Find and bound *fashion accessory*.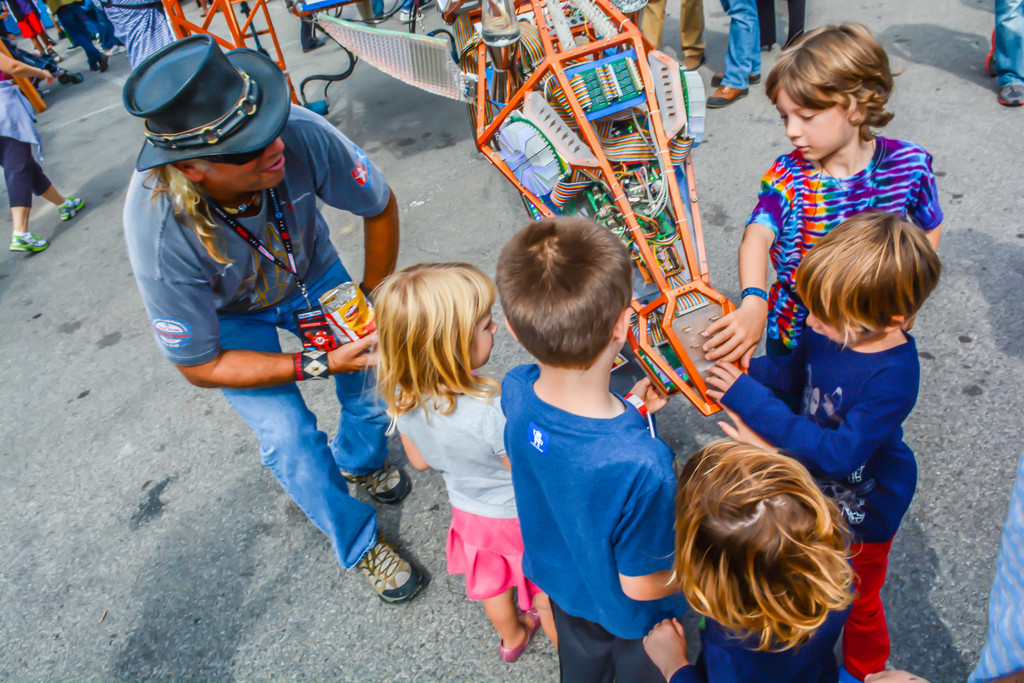
Bound: pyautogui.locateOnScreen(709, 69, 762, 84).
